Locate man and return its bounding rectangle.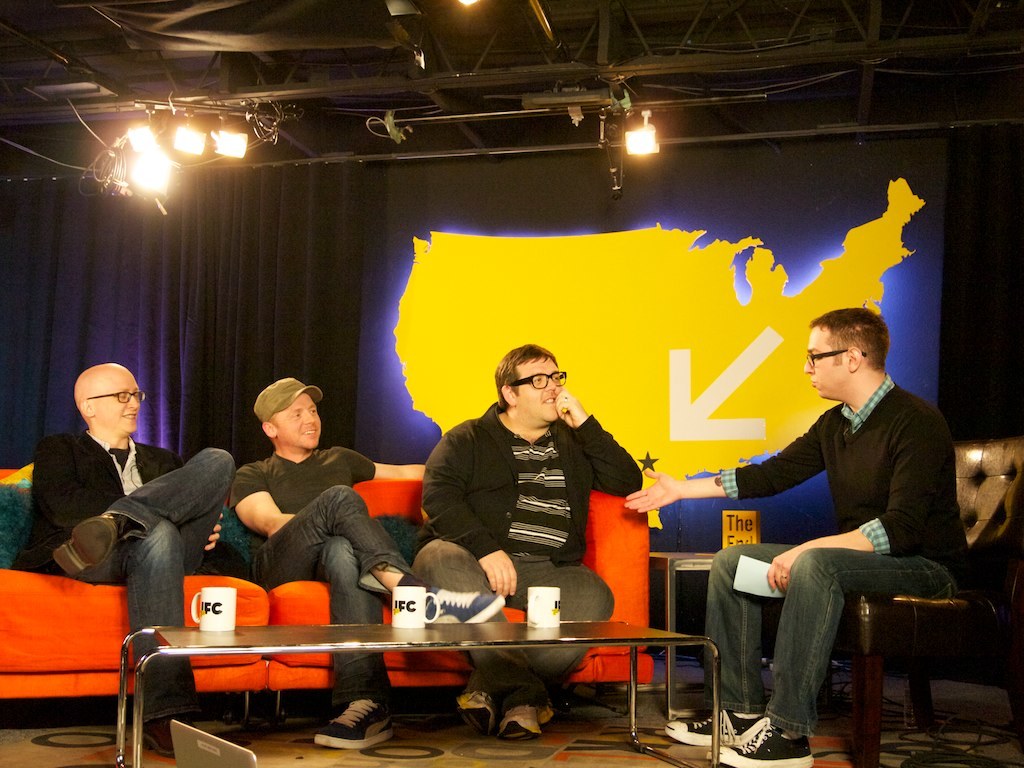
select_region(13, 358, 234, 748).
